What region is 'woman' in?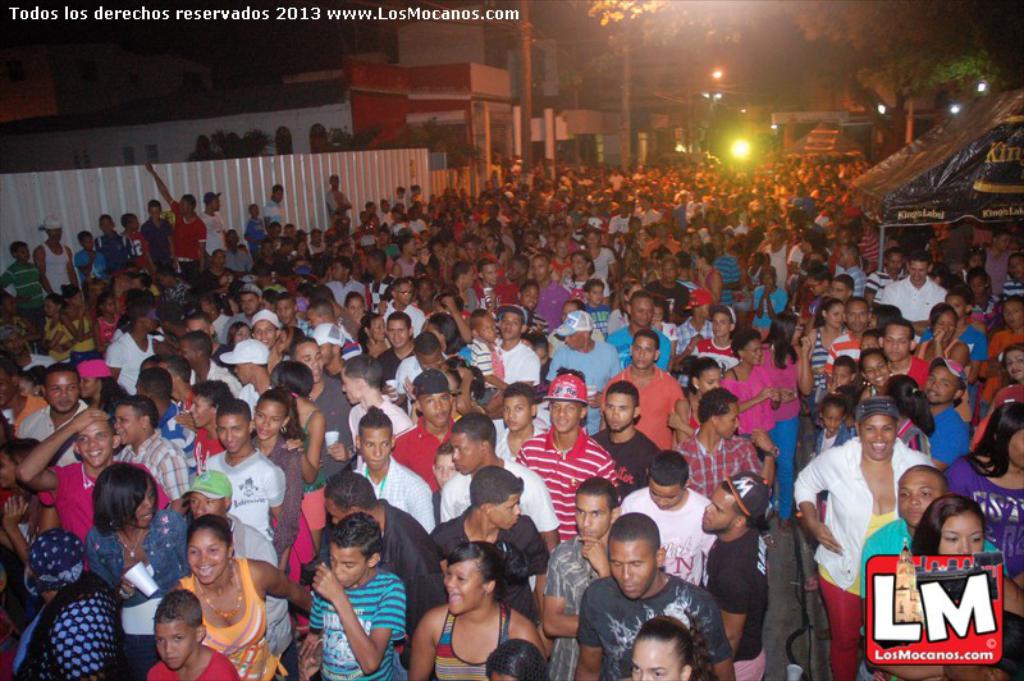
253,383,308,575.
